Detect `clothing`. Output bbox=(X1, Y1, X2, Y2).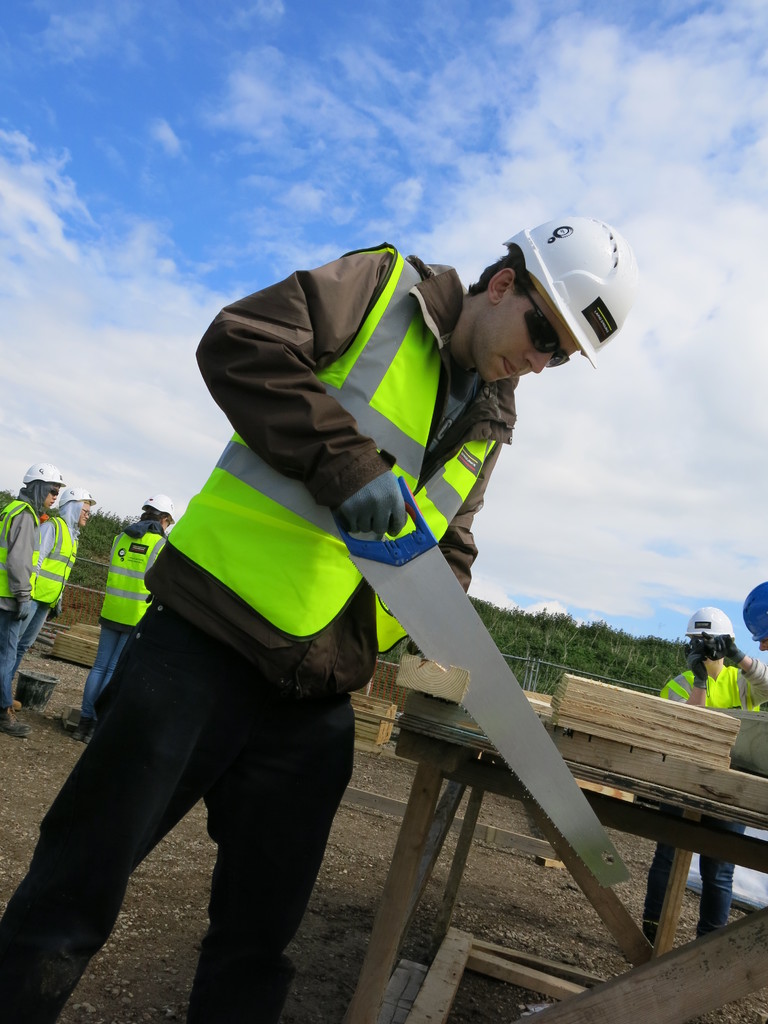
bbox=(11, 513, 74, 672).
